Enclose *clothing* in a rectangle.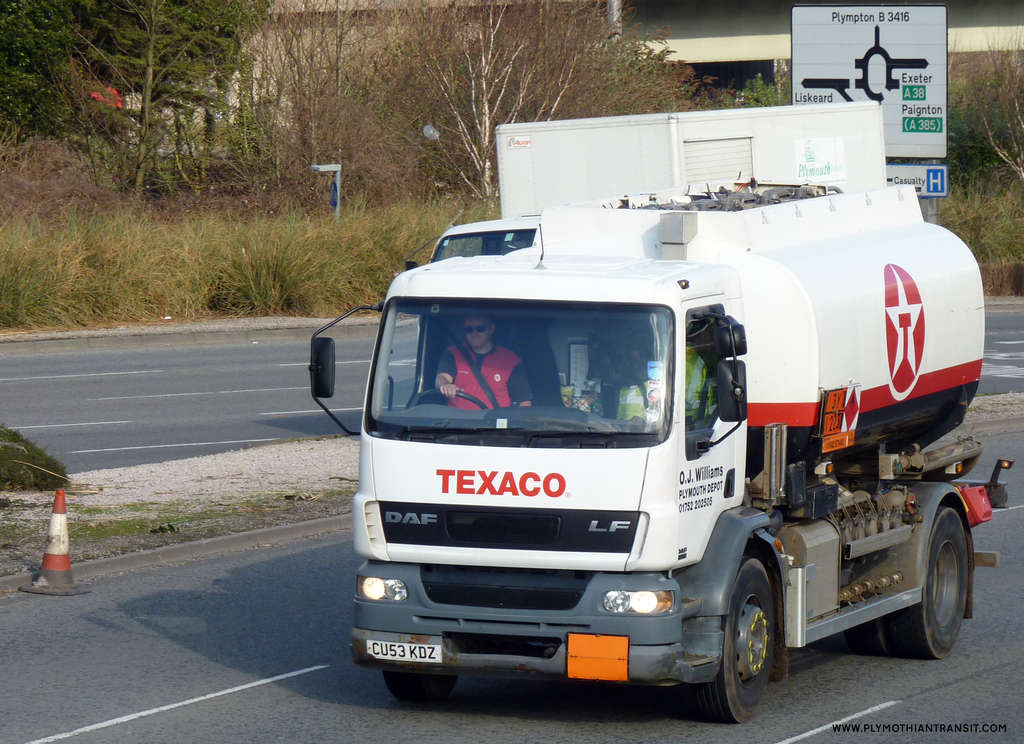
<box>440,336,539,413</box>.
